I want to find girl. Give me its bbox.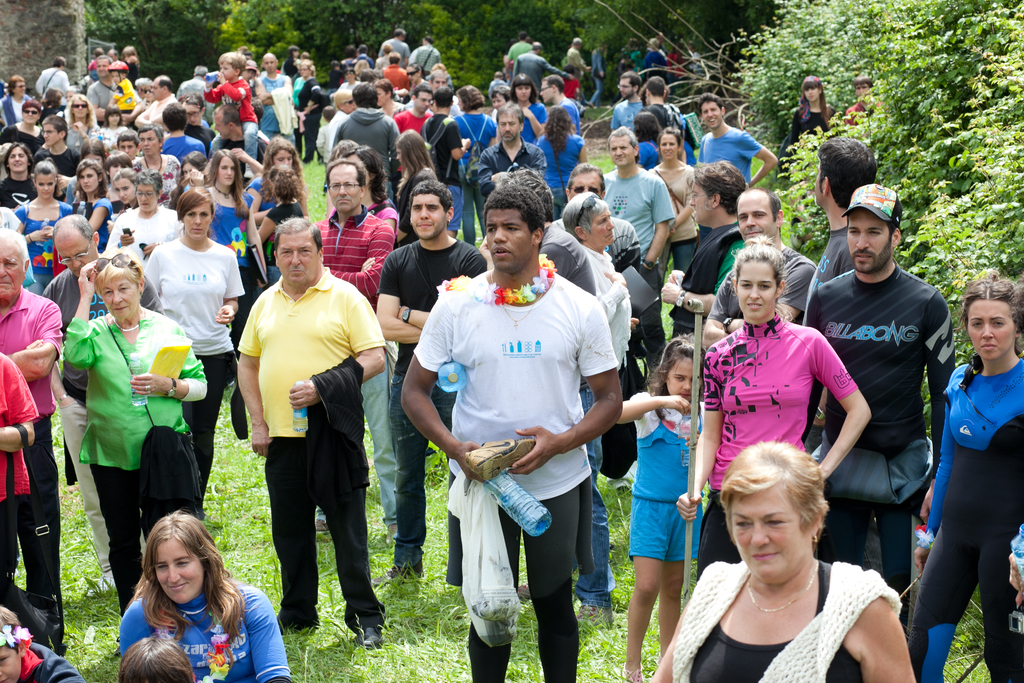
box(258, 167, 305, 281).
